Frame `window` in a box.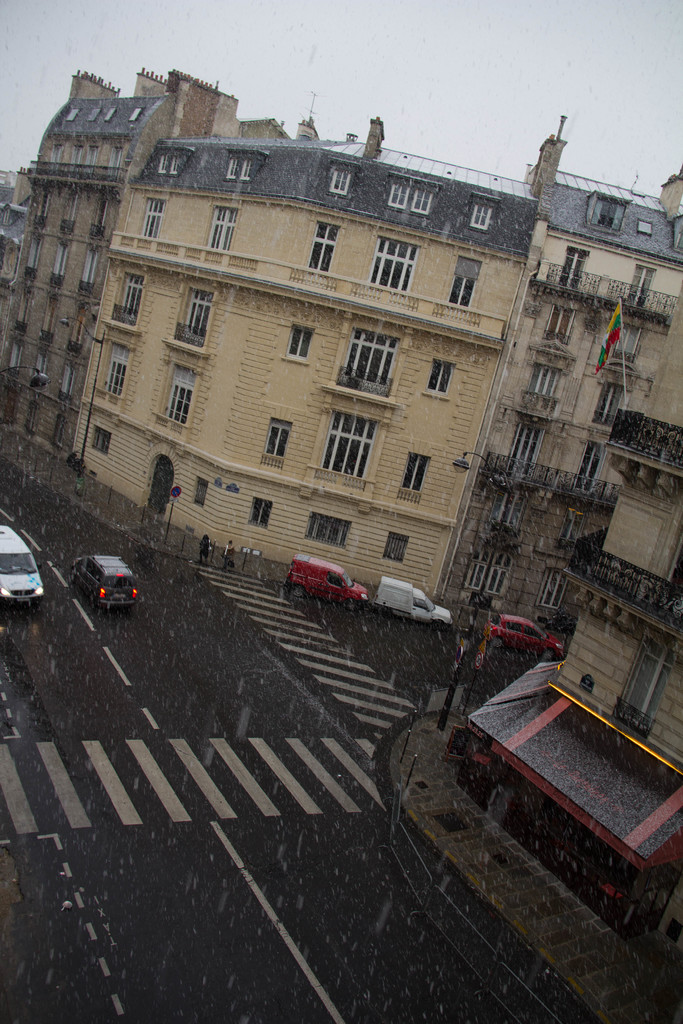
rect(302, 224, 347, 269).
